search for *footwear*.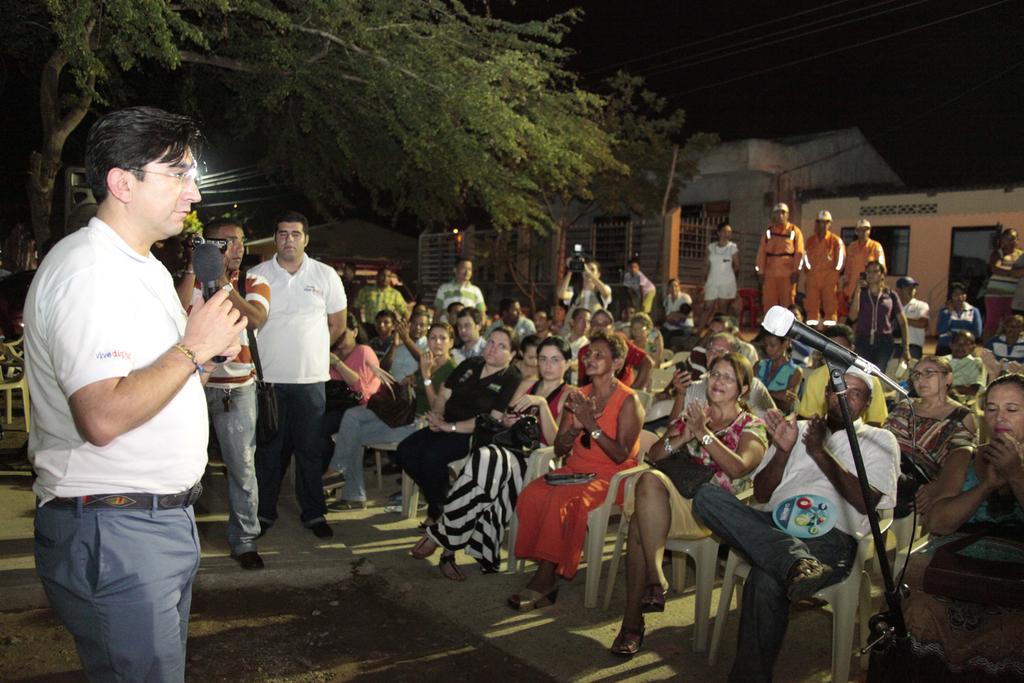
Found at locate(328, 497, 369, 509).
